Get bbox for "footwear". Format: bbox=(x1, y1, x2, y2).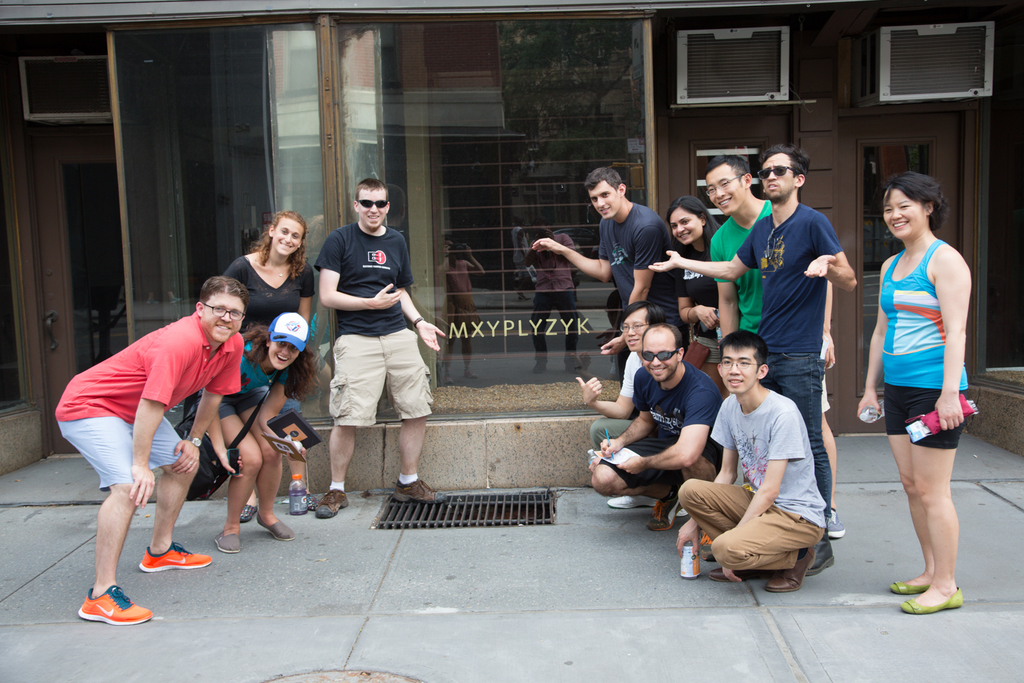
bbox=(286, 483, 312, 517).
